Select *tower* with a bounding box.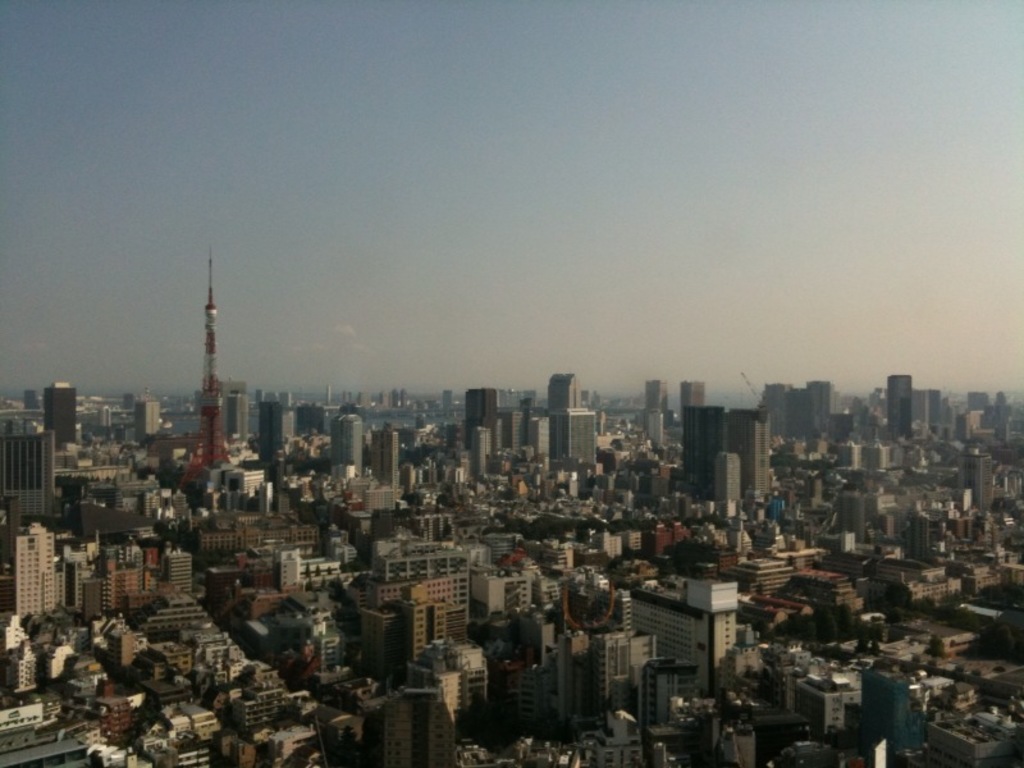
{"left": 891, "top": 375, "right": 923, "bottom": 439}.
